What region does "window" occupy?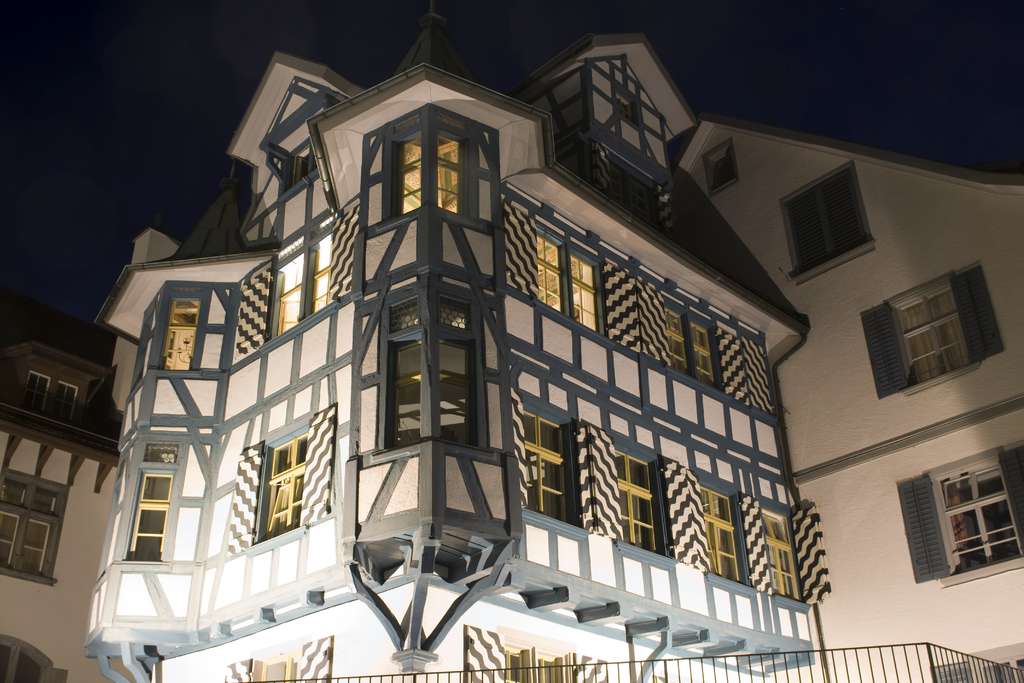
<region>934, 443, 1023, 572</region>.
